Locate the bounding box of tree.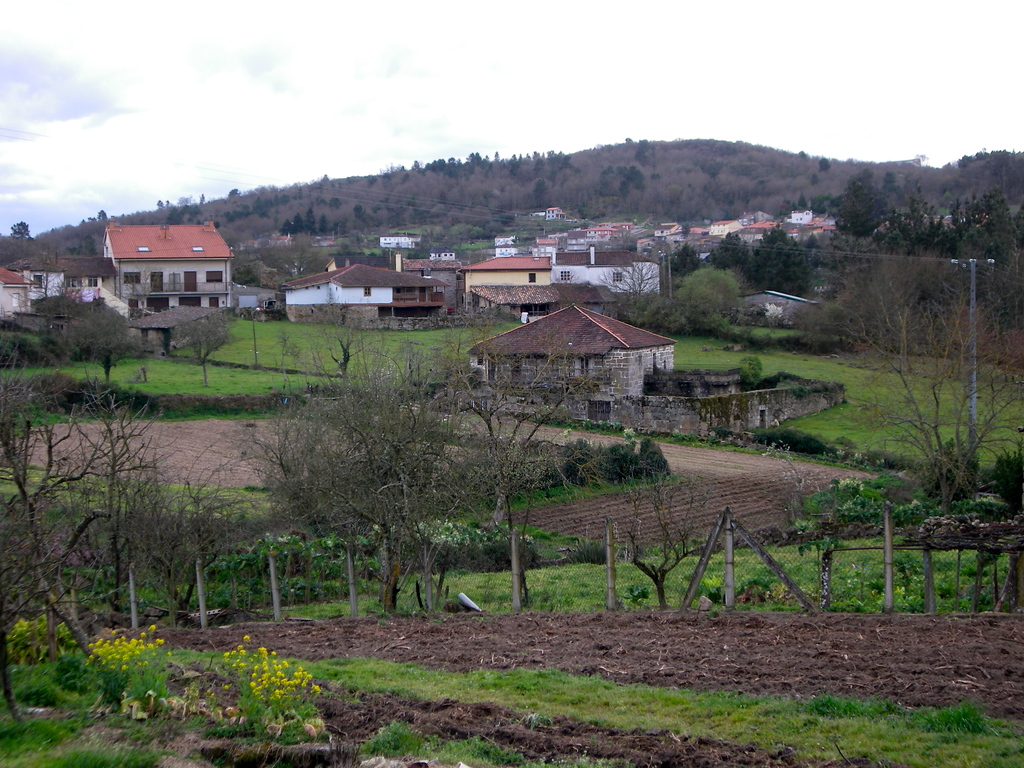
Bounding box: 705,230,752,280.
